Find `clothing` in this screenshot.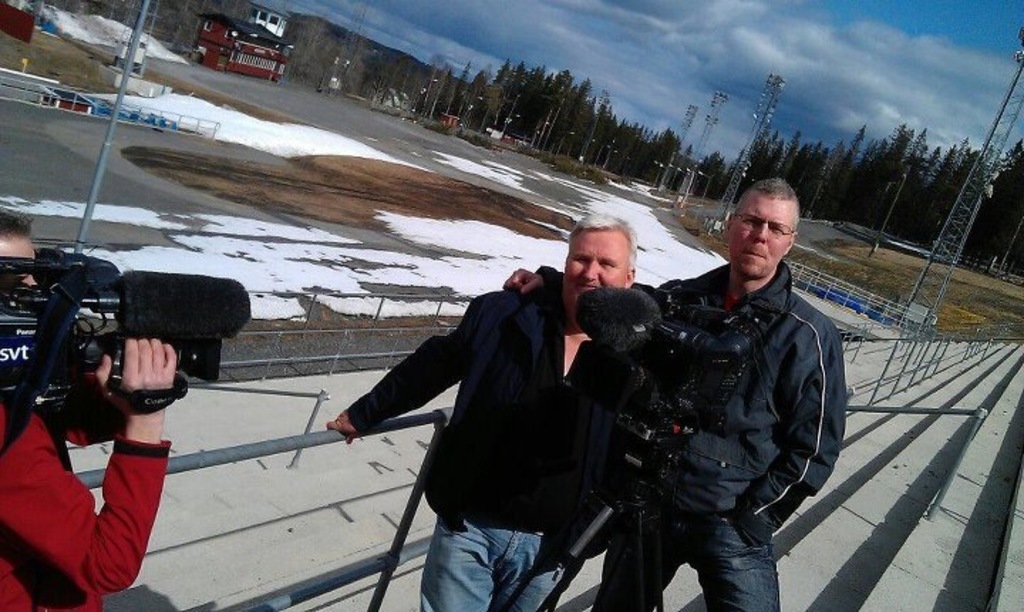
The bounding box for `clothing` is x1=0 y1=401 x2=175 y2=611.
